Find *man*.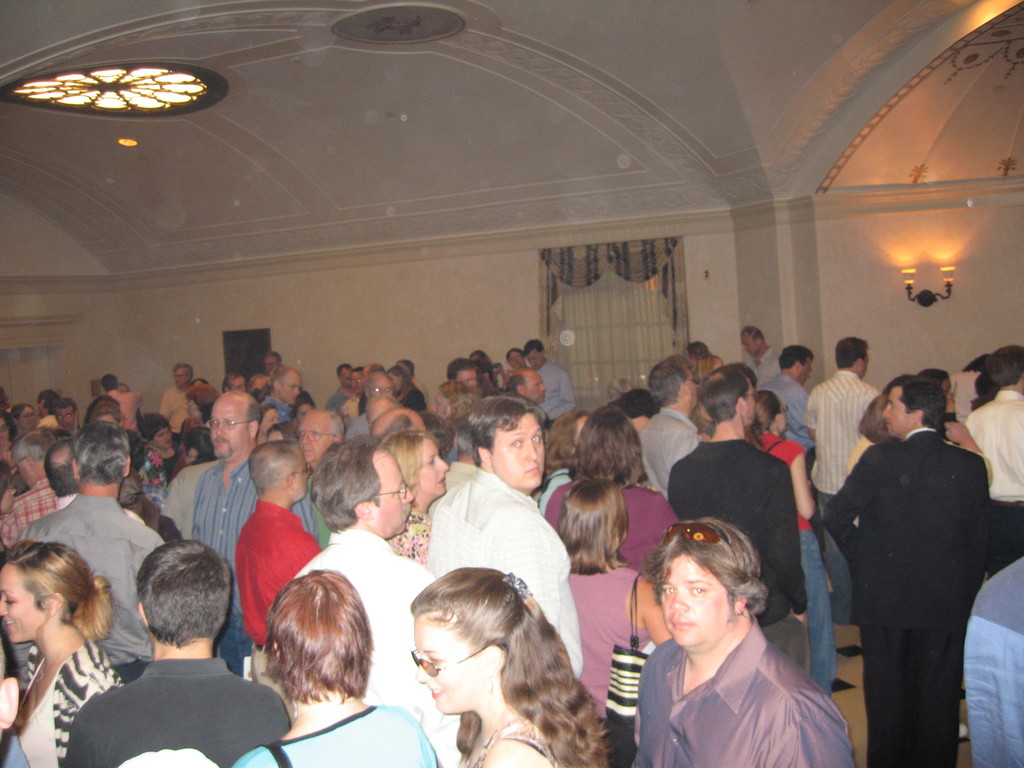
Rect(761, 340, 813, 442).
